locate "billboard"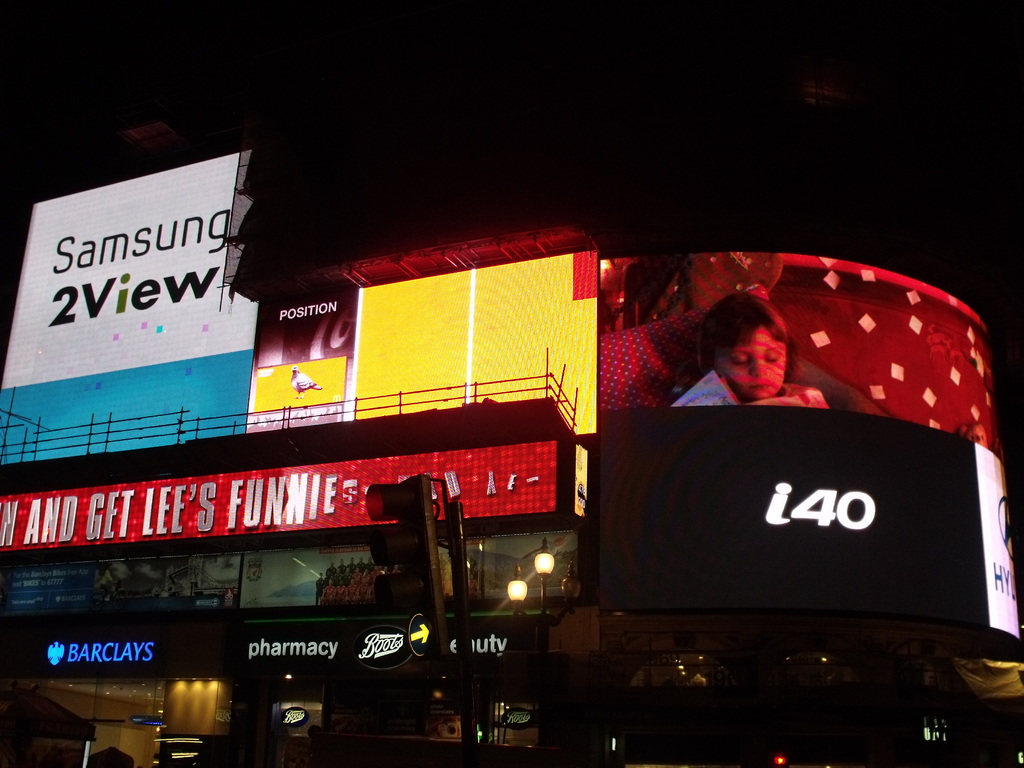
(x1=596, y1=413, x2=990, y2=625)
